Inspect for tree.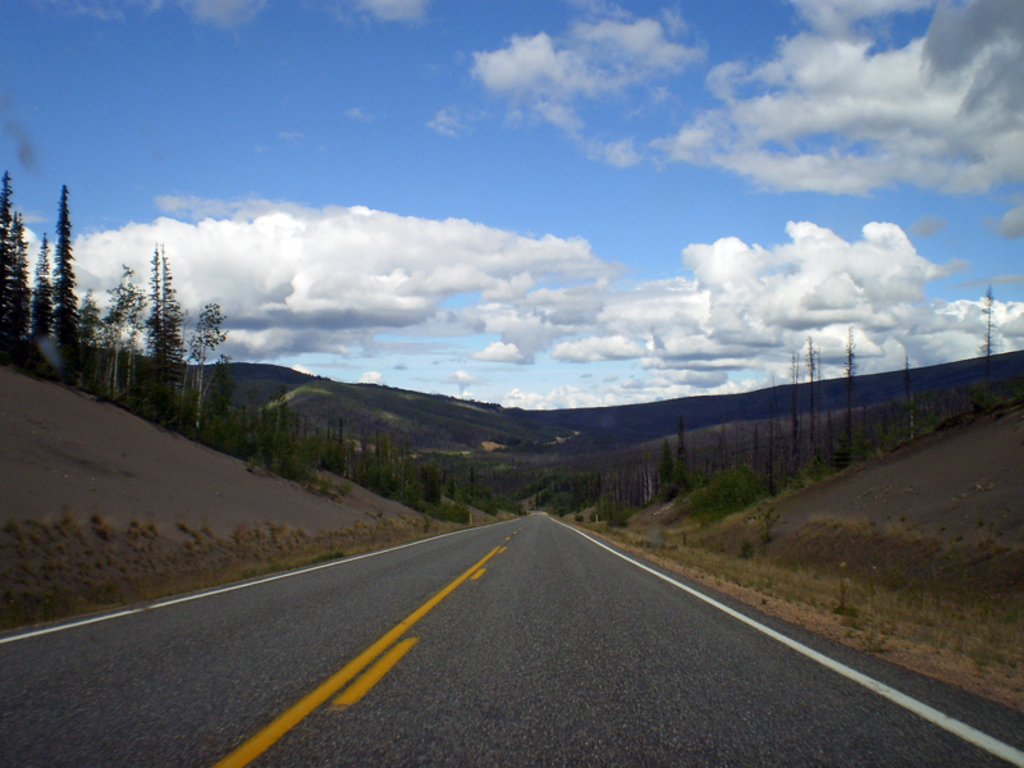
Inspection: x1=180 y1=291 x2=227 y2=433.
